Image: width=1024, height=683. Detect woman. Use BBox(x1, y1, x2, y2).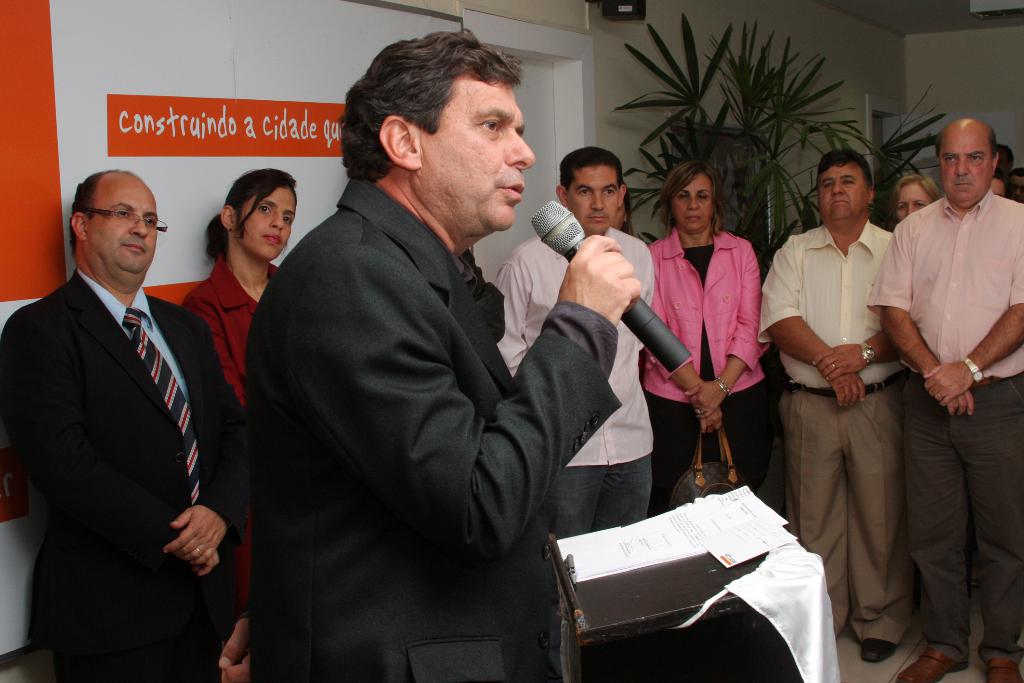
BBox(886, 177, 943, 226).
